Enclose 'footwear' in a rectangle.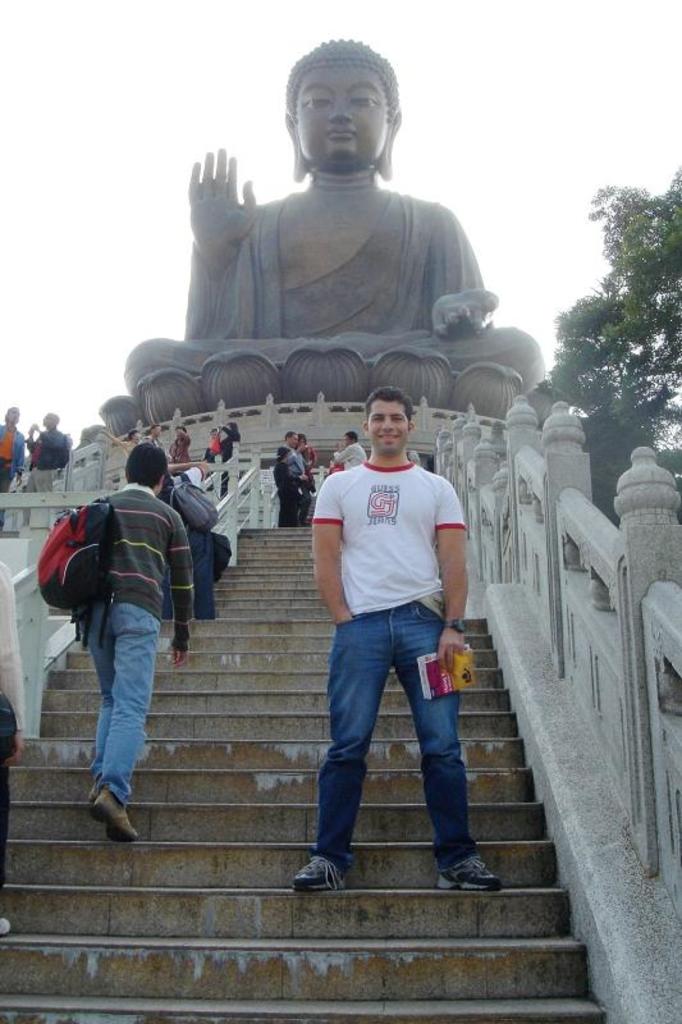
(x1=70, y1=777, x2=137, y2=849).
